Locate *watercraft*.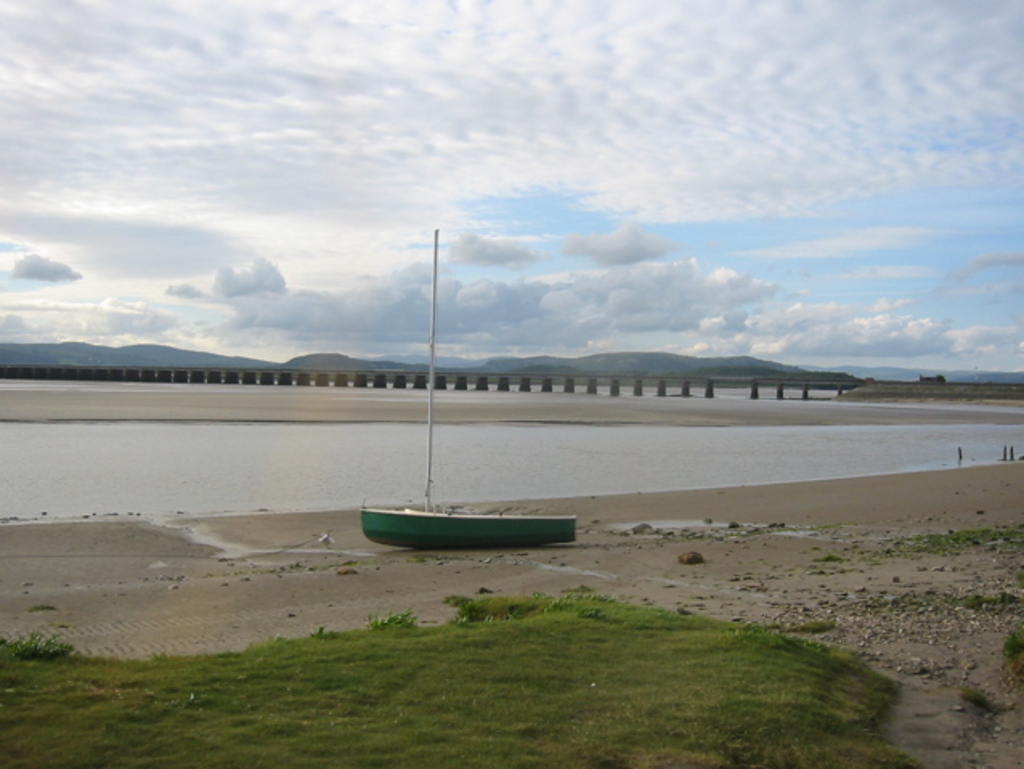
Bounding box: [363,504,568,549].
